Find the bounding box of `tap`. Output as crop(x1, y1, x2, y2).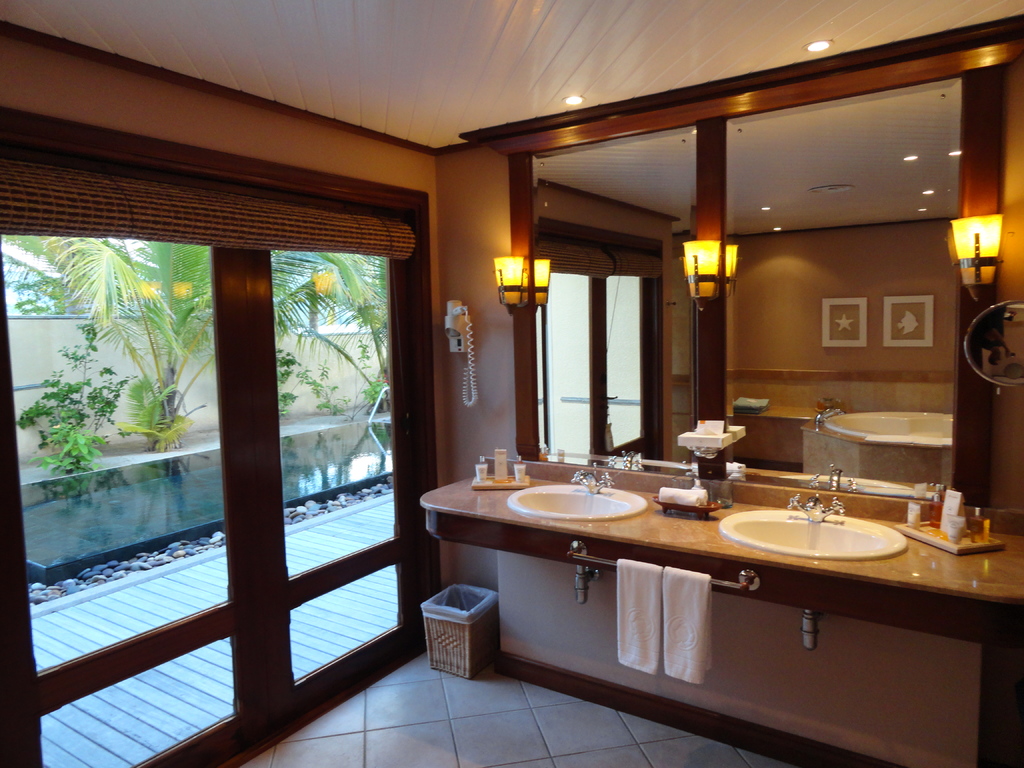
crop(779, 490, 845, 527).
